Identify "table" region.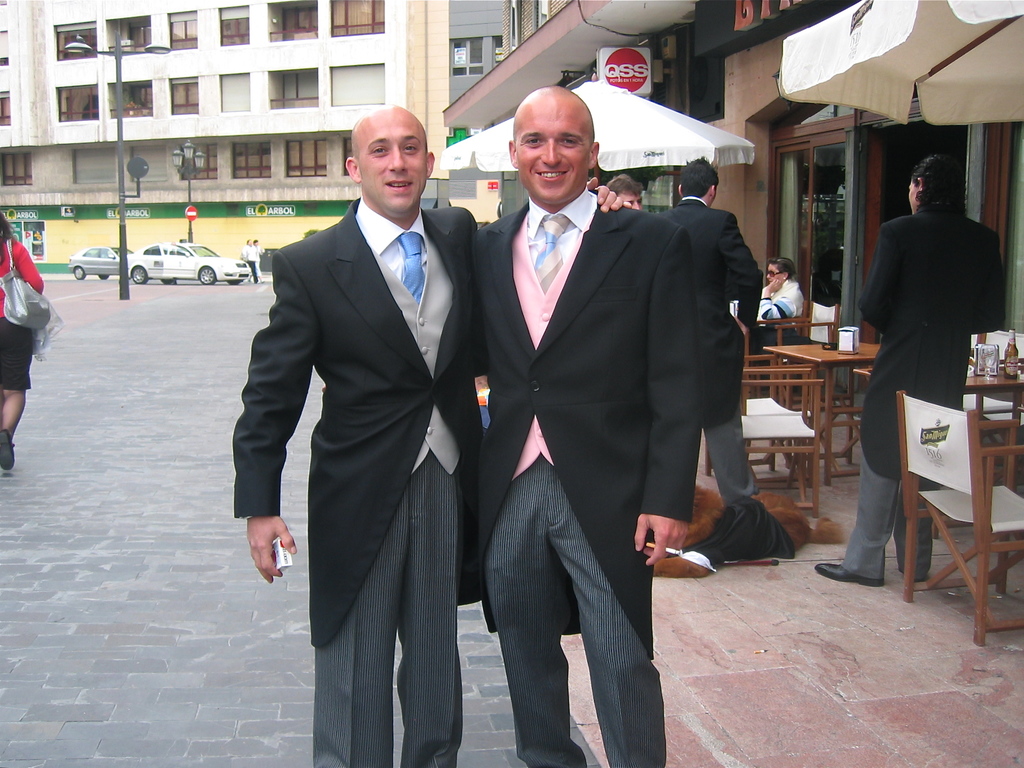
Region: pyautogui.locateOnScreen(852, 335, 1023, 394).
